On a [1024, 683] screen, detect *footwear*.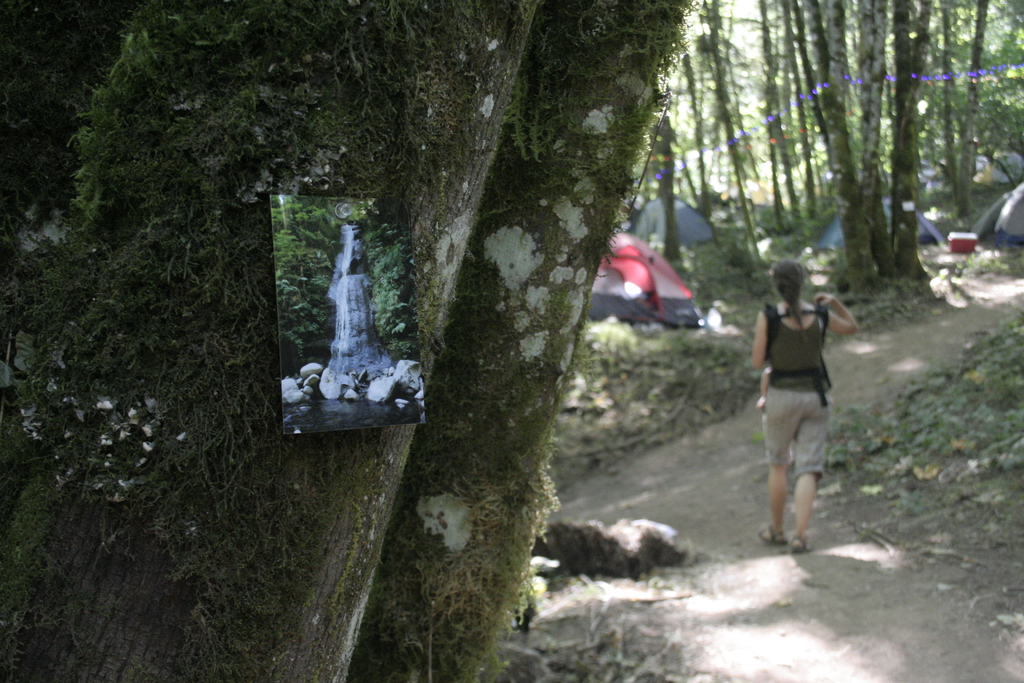
Rect(788, 537, 811, 554).
